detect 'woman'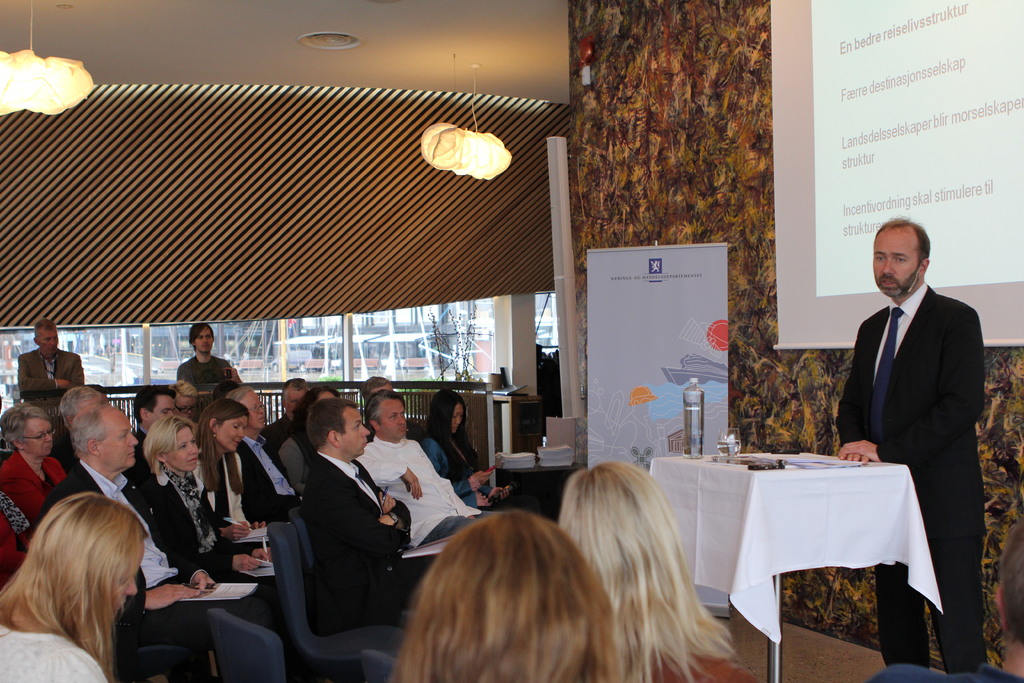
<bbox>0, 400, 76, 519</bbox>
